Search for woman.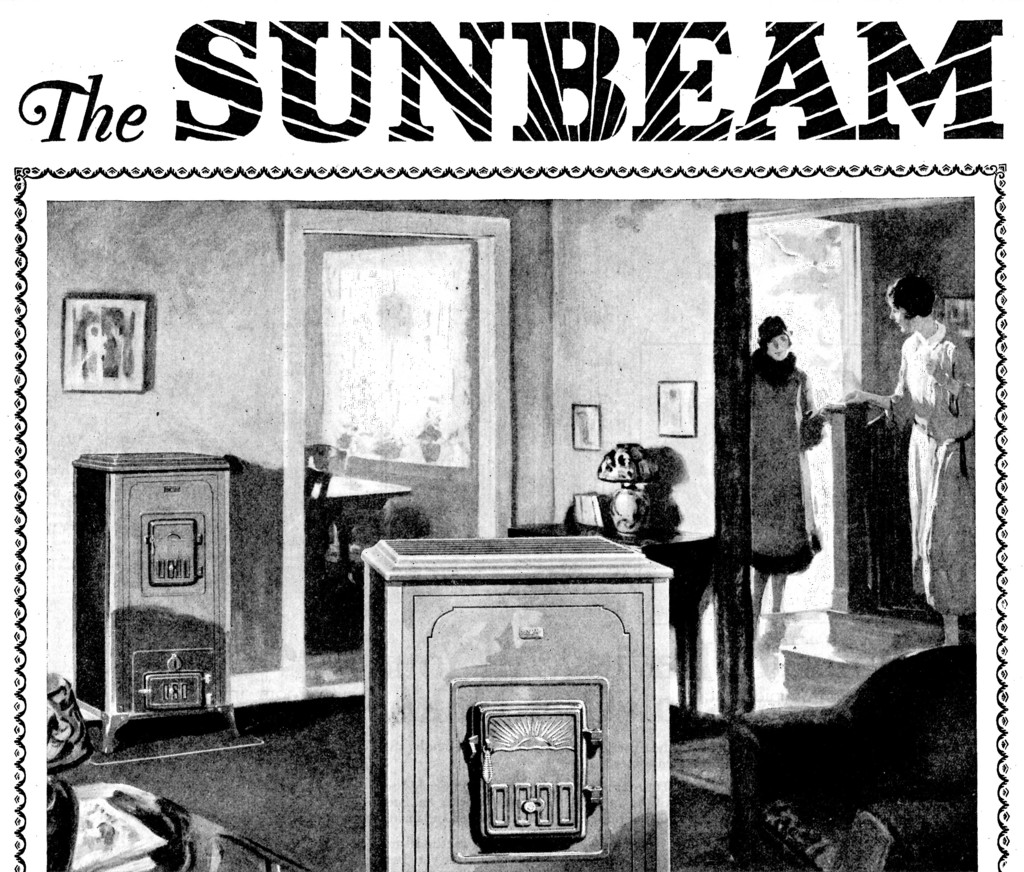
Found at x1=849 y1=271 x2=977 y2=636.
